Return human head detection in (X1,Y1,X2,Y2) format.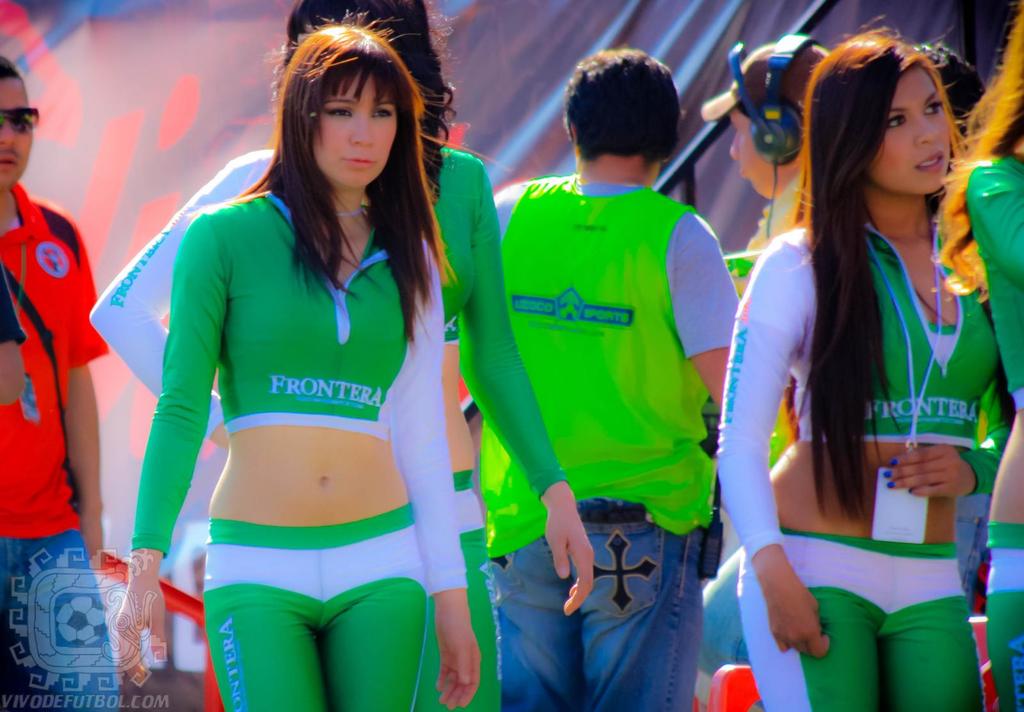
(729,41,829,198).
